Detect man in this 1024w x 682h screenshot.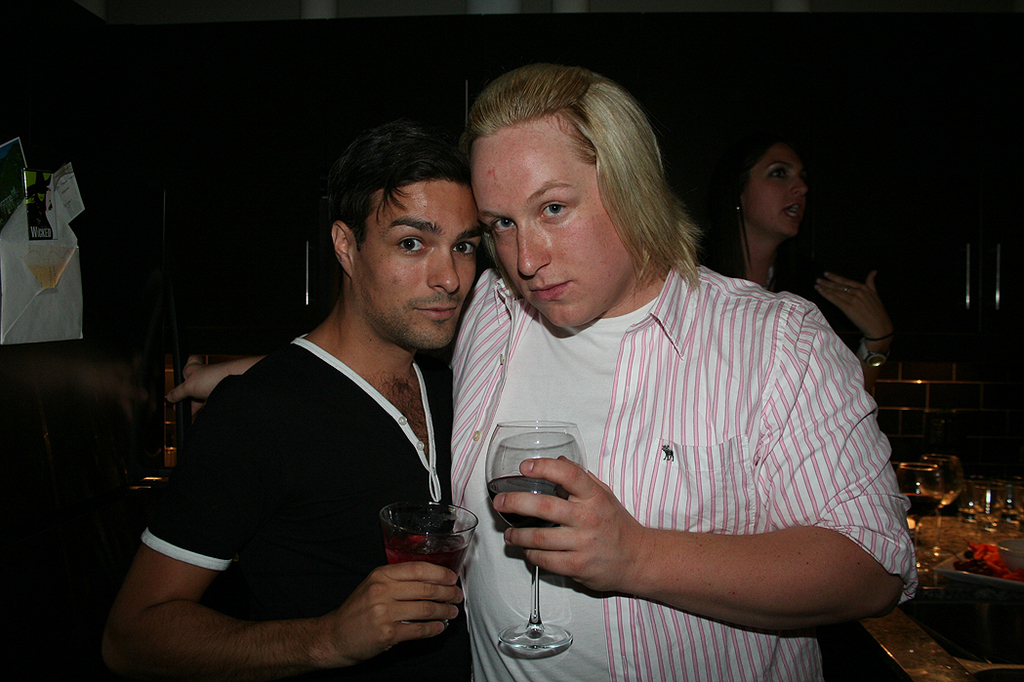
Detection: BBox(159, 64, 920, 681).
